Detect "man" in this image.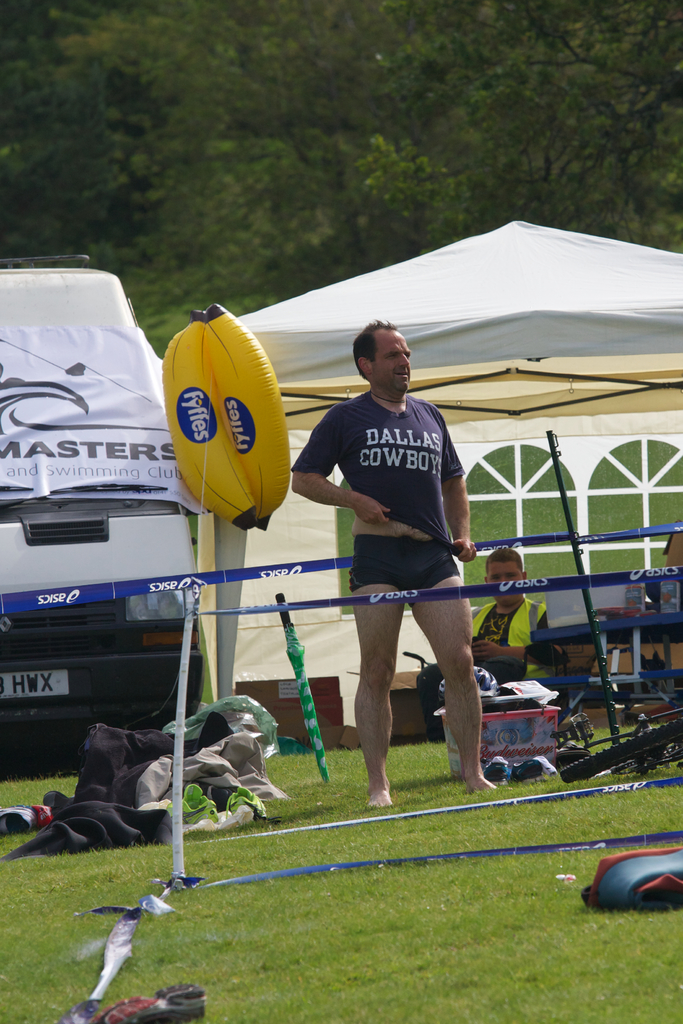
Detection: 274,307,507,803.
